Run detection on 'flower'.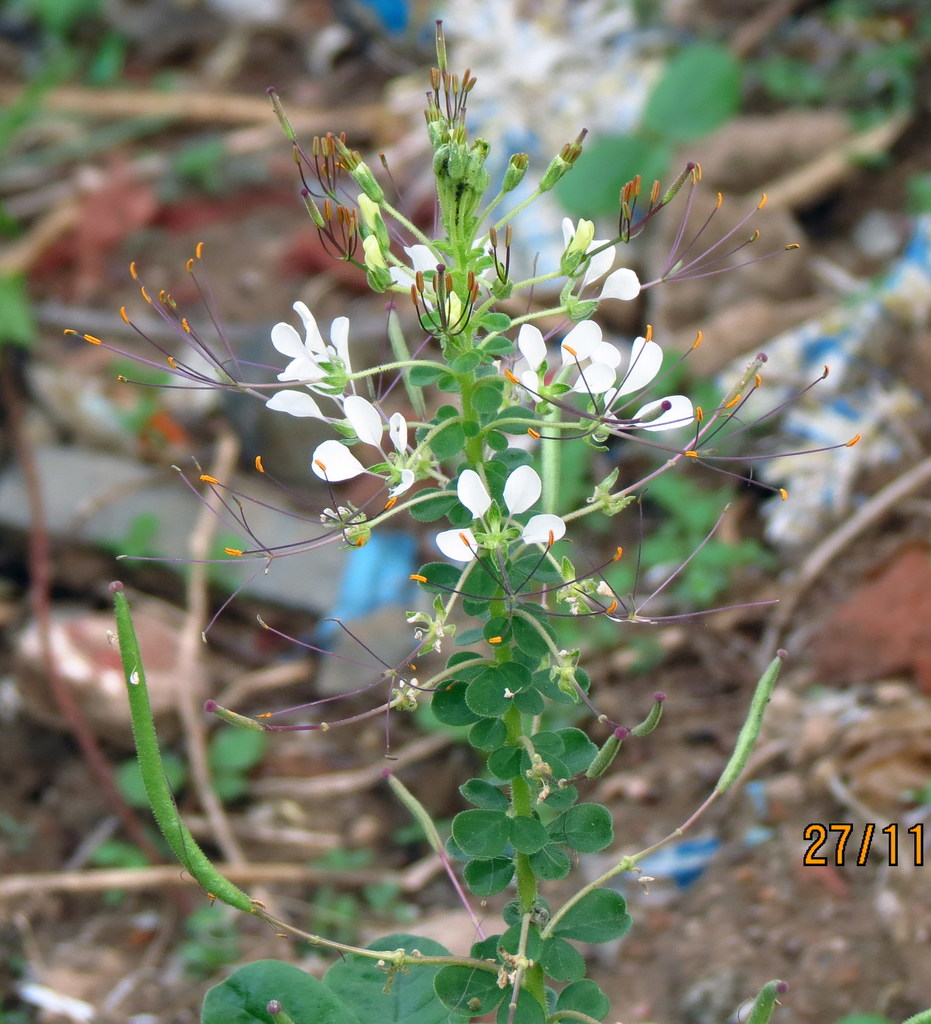
Result: 387,410,410,452.
